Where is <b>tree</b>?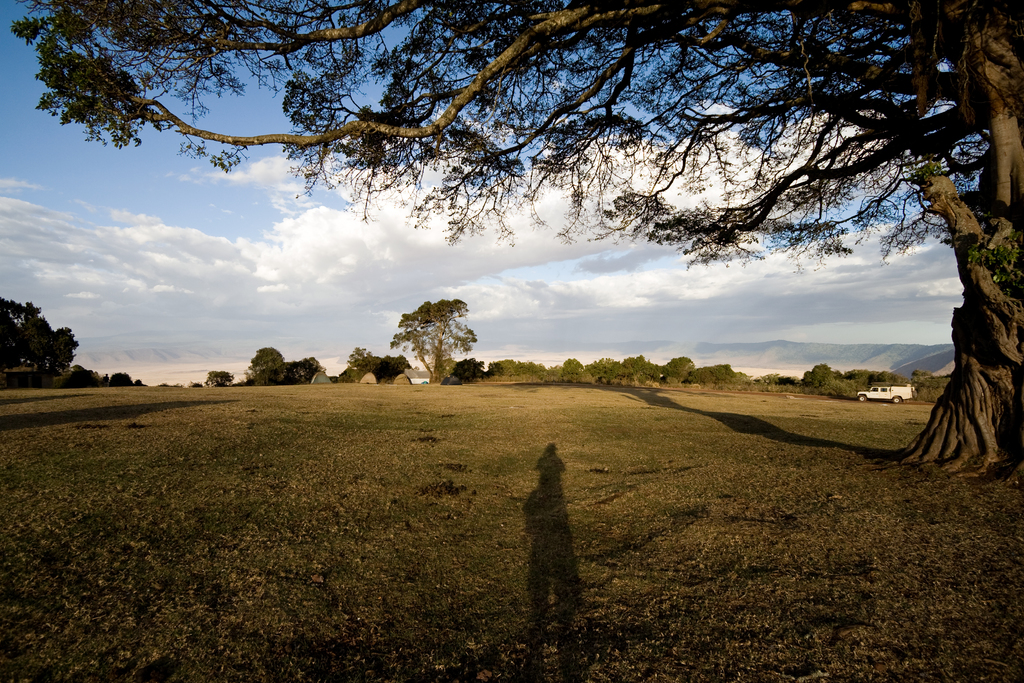
(390,293,477,384).
